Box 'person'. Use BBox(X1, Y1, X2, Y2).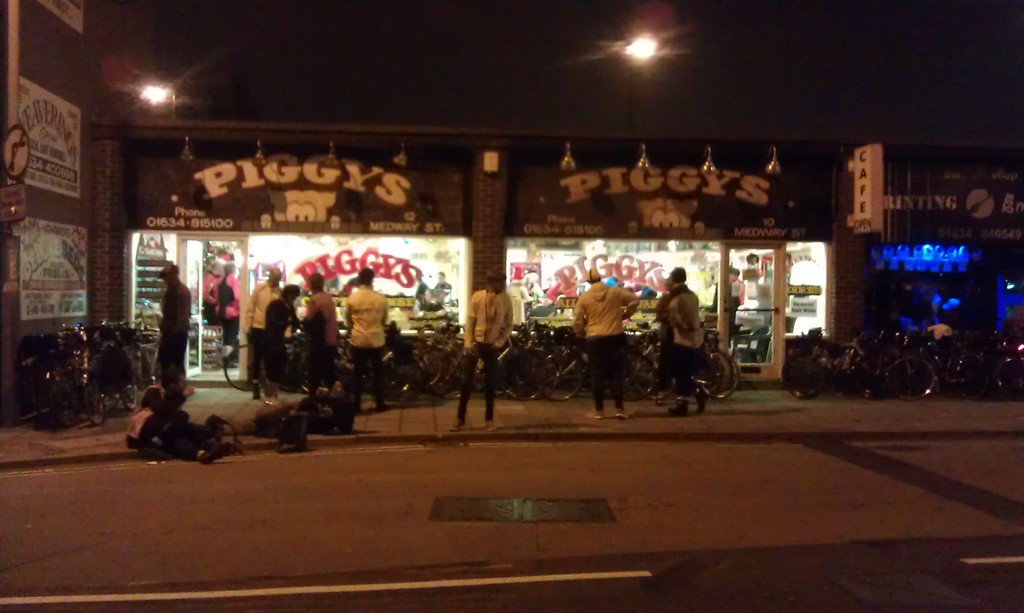
BBox(435, 269, 451, 294).
